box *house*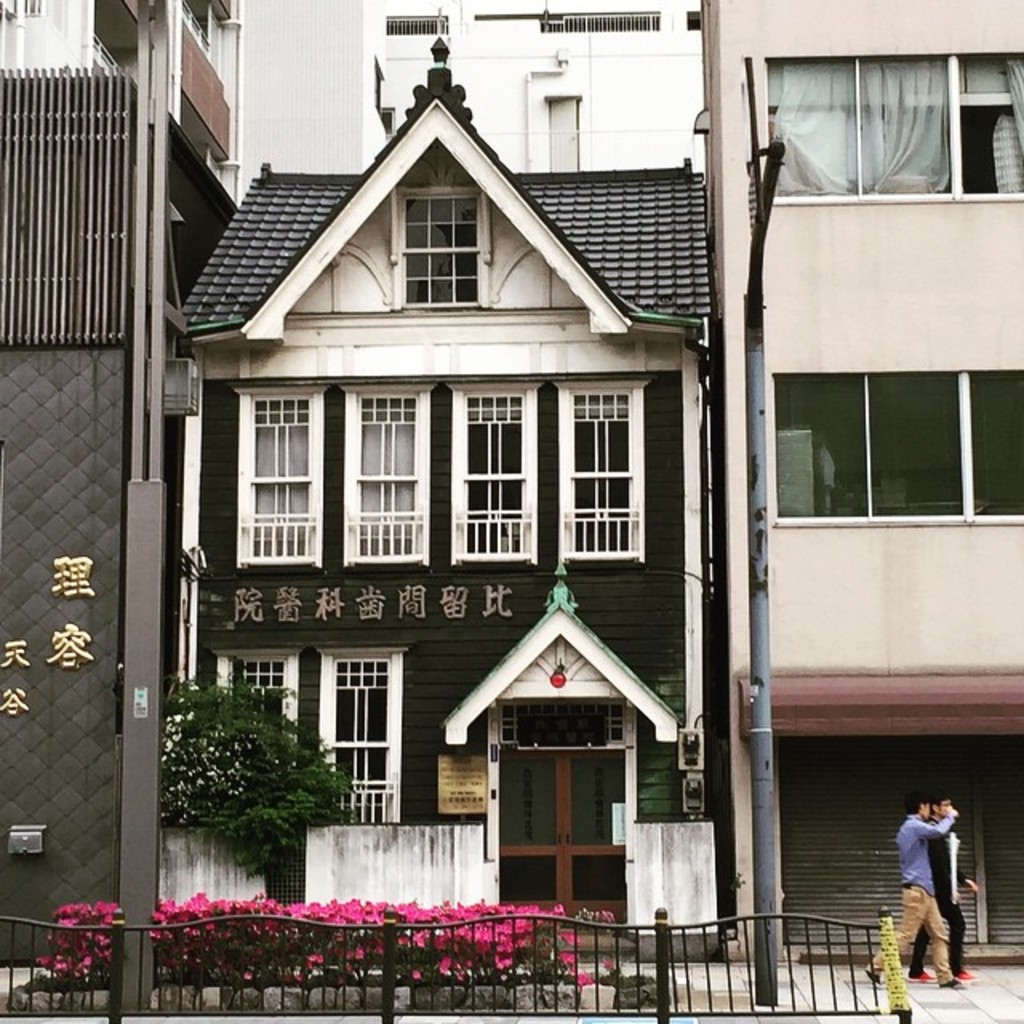
{"left": 691, "top": 0, "right": 1022, "bottom": 965}
